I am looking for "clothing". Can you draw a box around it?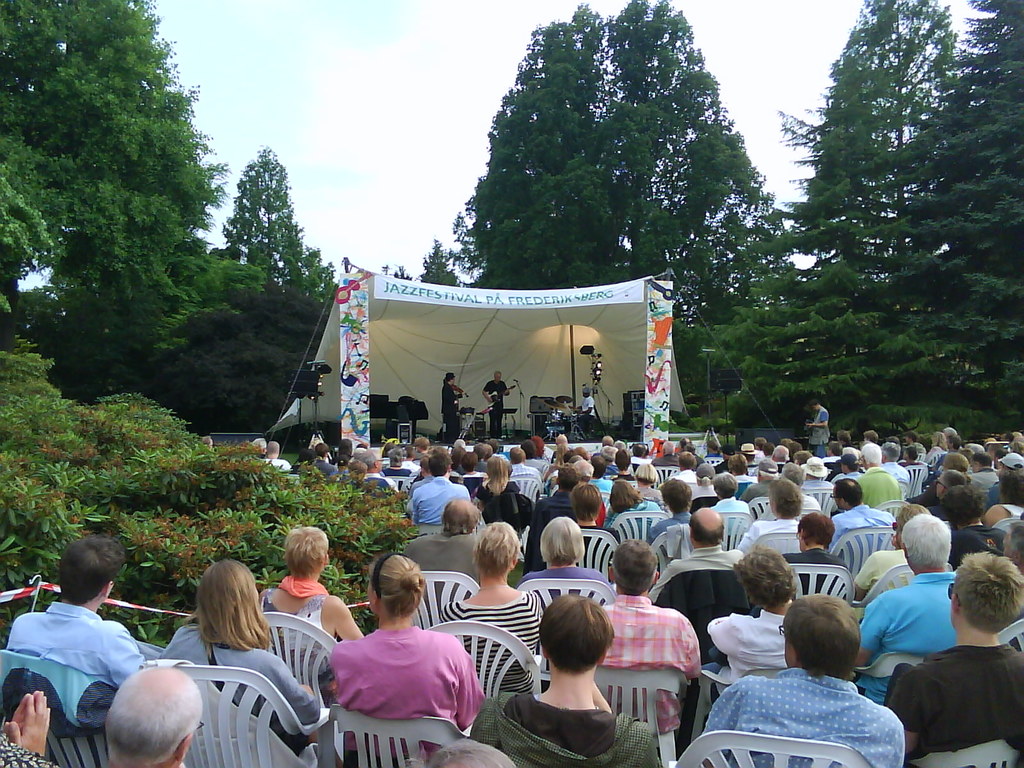
Sure, the bounding box is box=[477, 481, 525, 518].
